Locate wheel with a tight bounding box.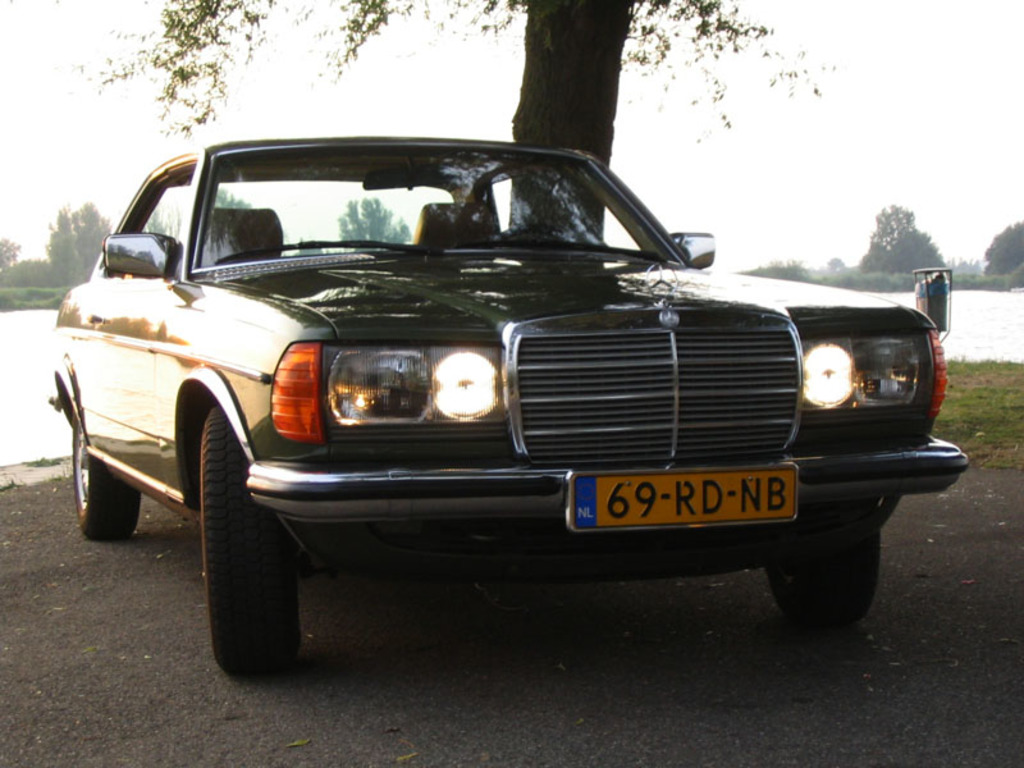
(left=180, top=411, right=307, bottom=678).
